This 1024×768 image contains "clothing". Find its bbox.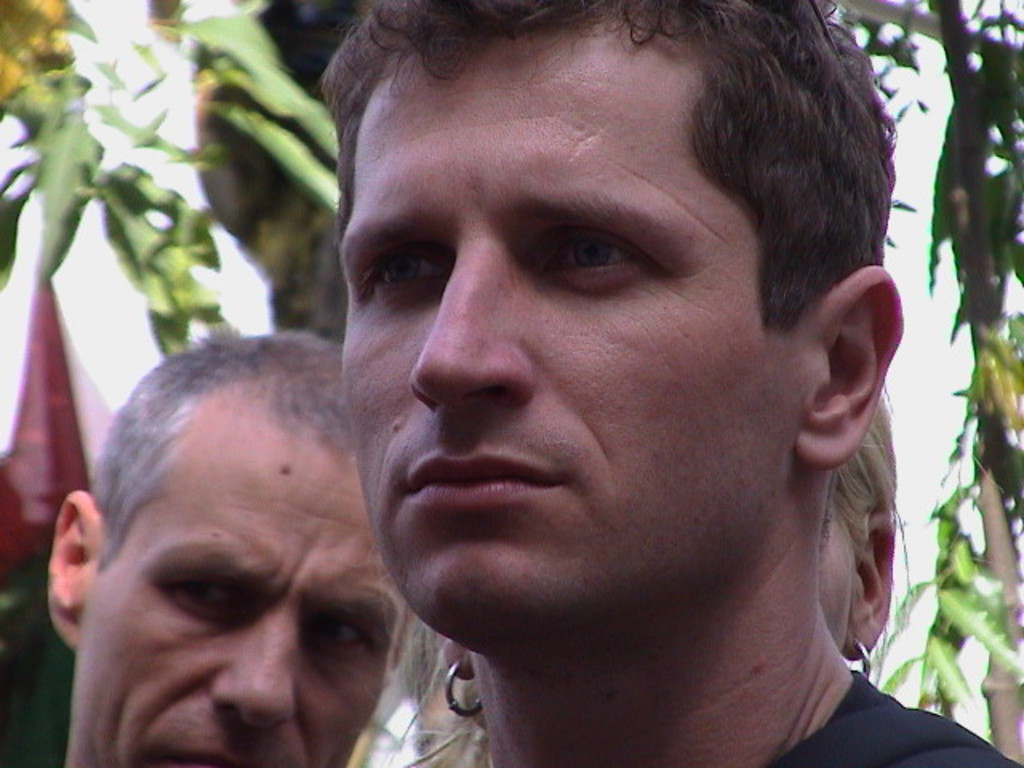
755 678 1022 766.
